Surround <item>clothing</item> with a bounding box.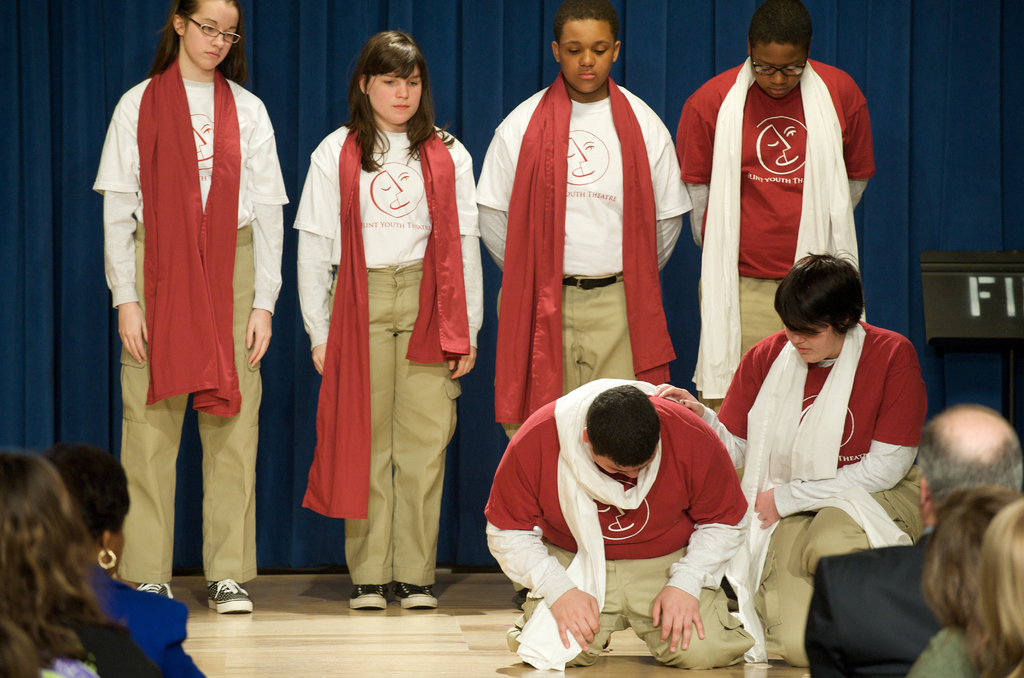
left=486, top=389, right=750, bottom=664.
